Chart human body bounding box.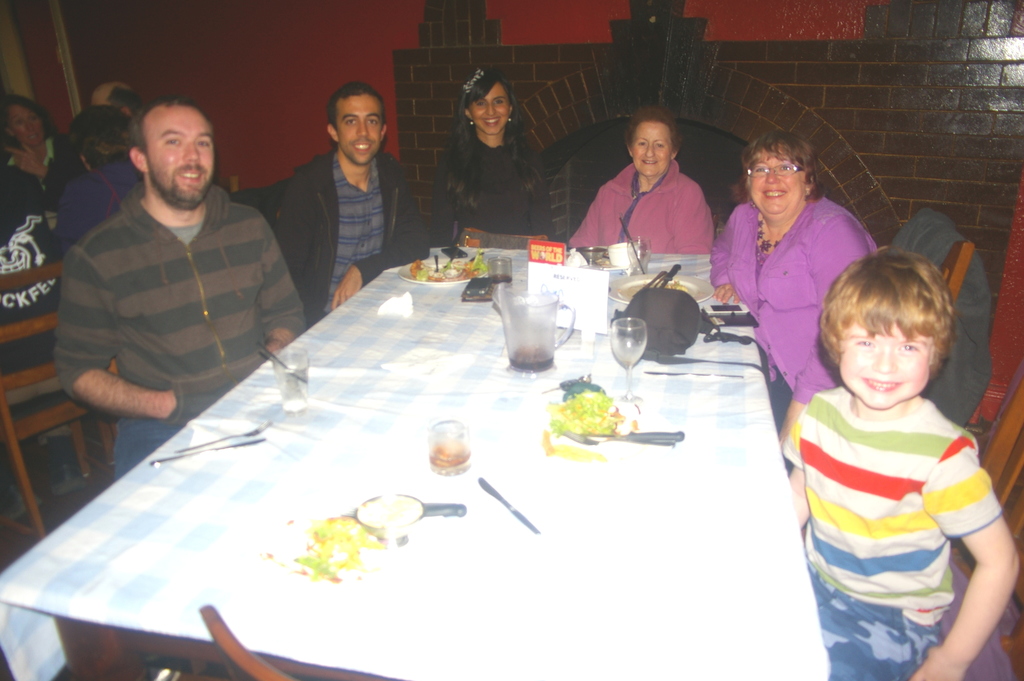
Charted: (50,184,304,488).
